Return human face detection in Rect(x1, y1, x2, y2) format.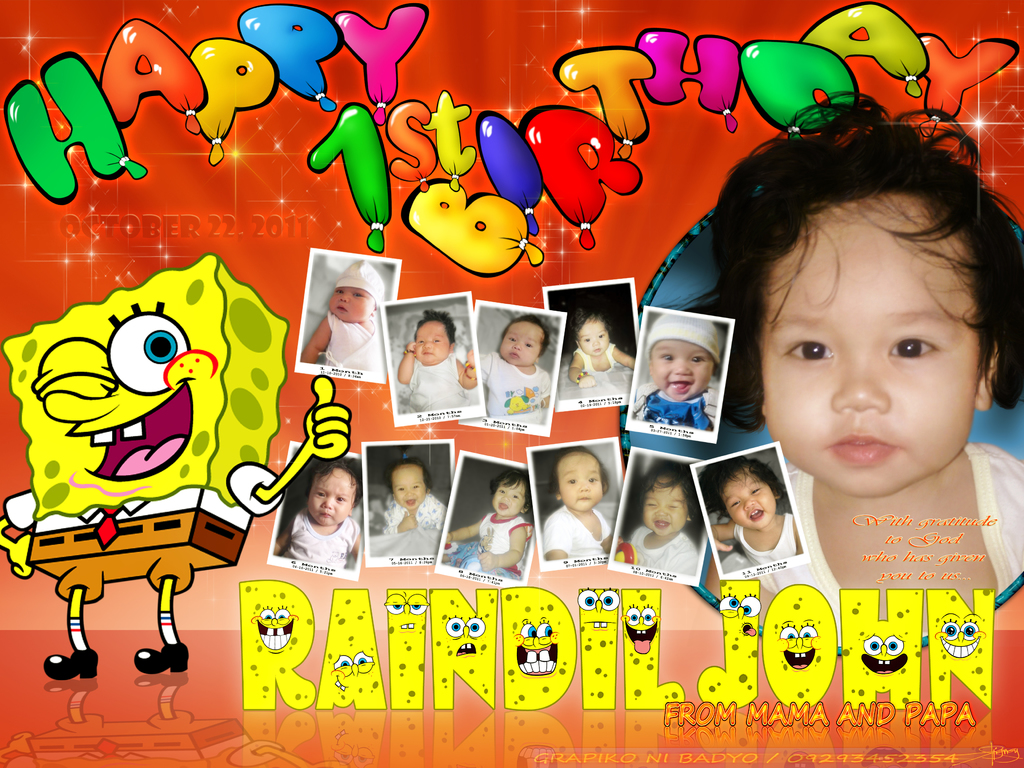
Rect(645, 339, 712, 402).
